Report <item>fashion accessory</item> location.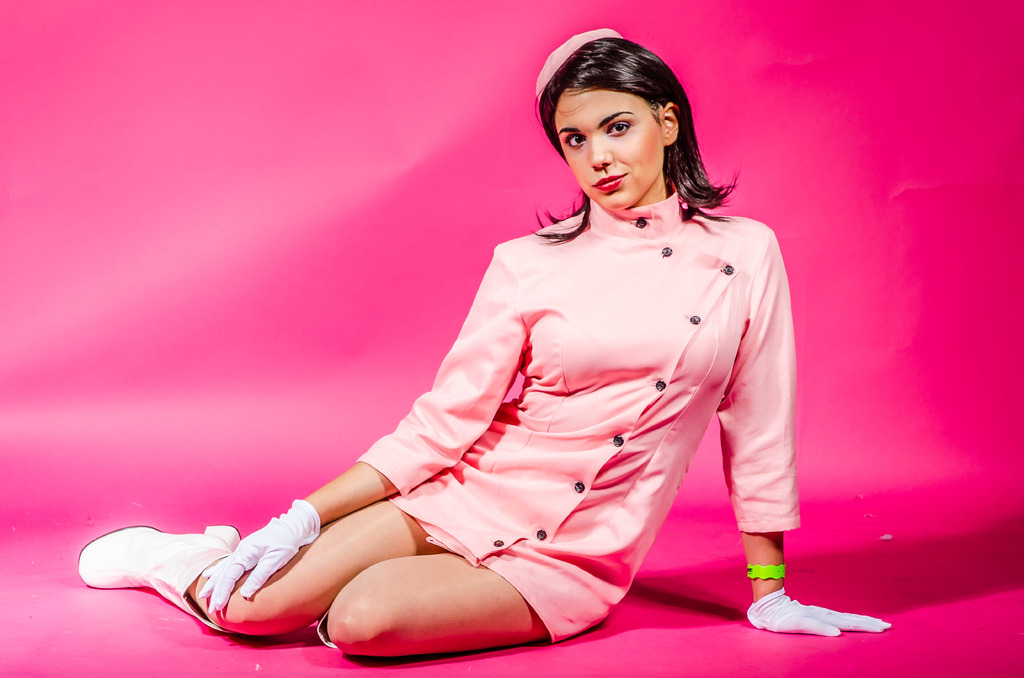
Report: locate(744, 562, 786, 583).
